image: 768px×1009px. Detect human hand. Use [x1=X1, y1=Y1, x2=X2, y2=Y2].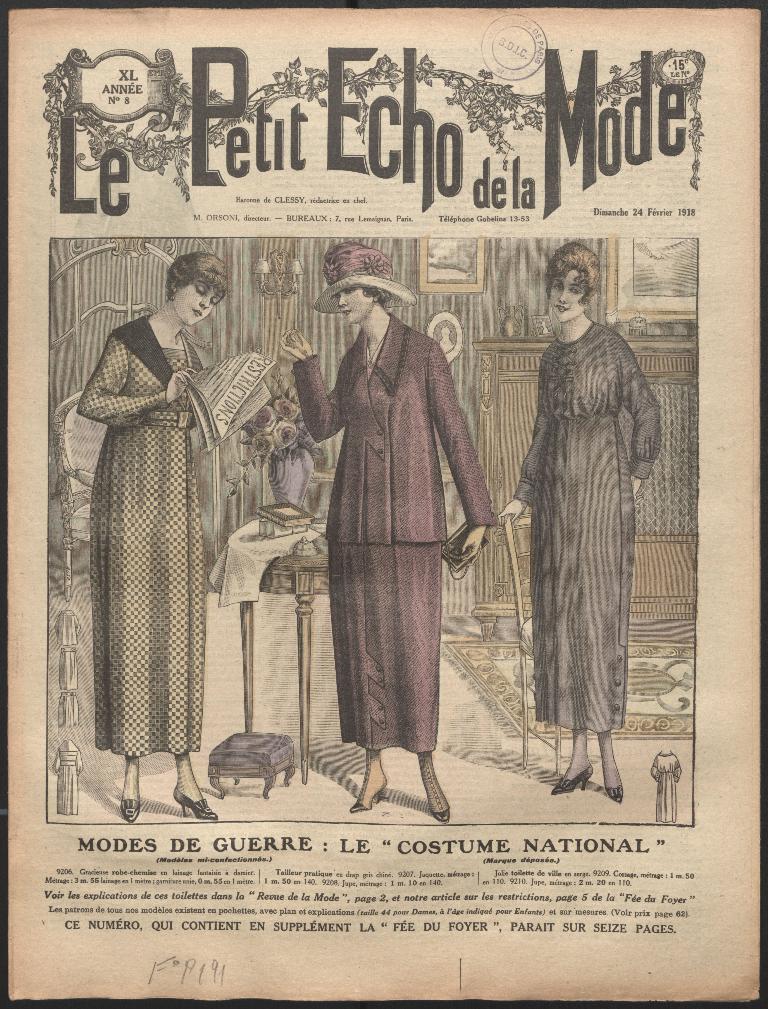
[x1=162, y1=365, x2=199, y2=404].
